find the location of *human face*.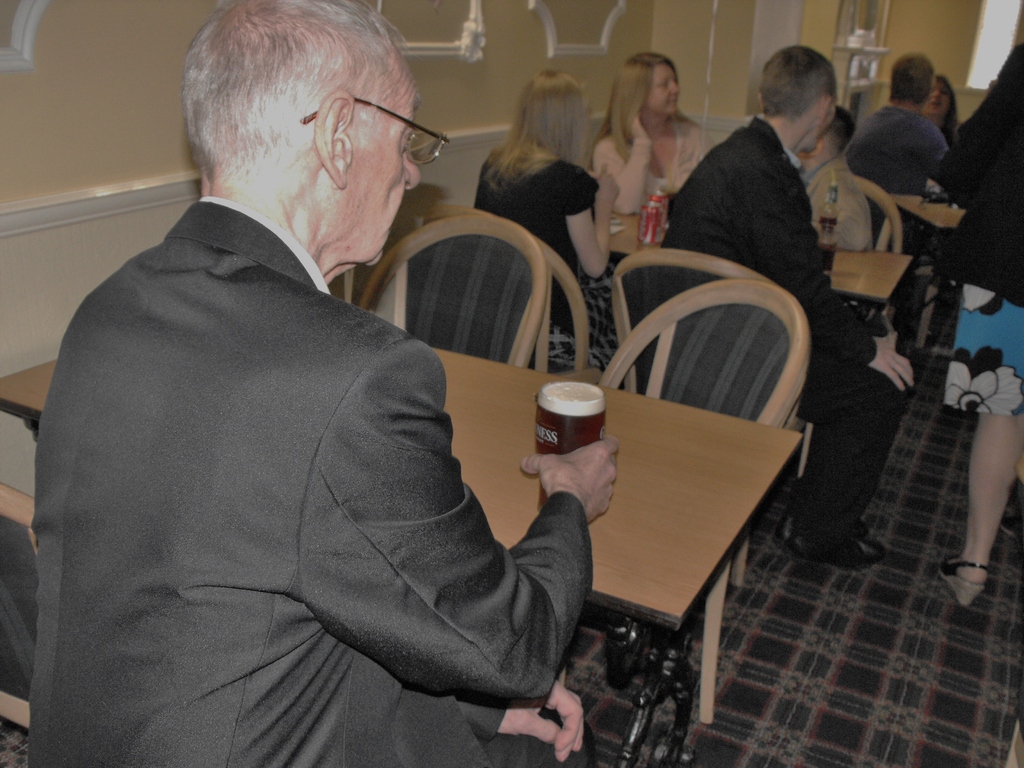
Location: (638, 64, 684, 118).
